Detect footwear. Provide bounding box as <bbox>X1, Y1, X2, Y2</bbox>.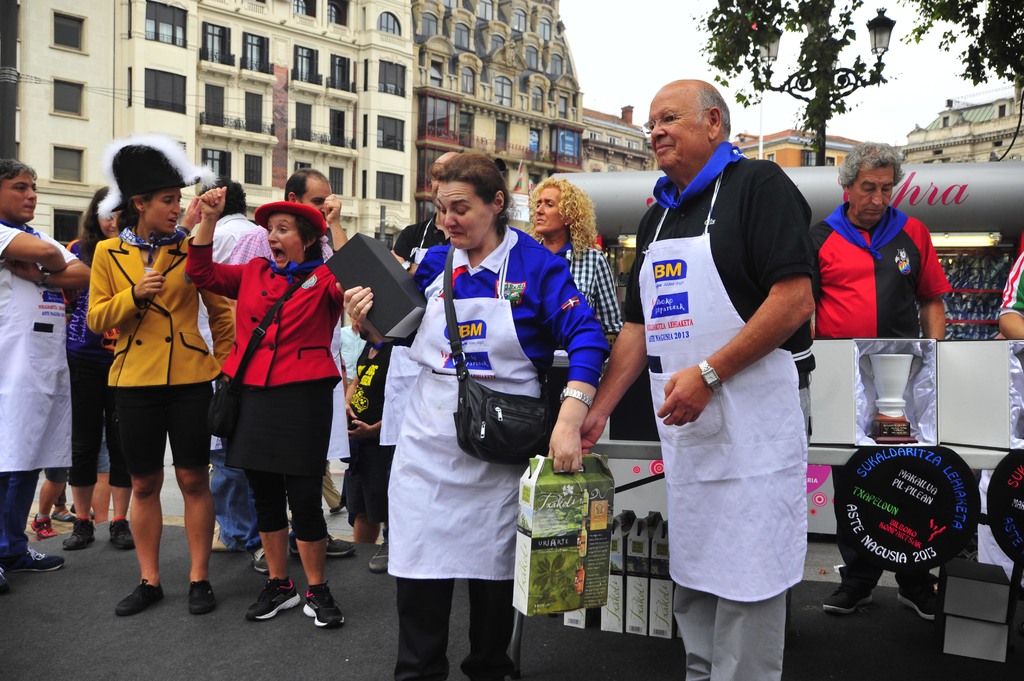
<bbox>898, 579, 934, 621</bbox>.
